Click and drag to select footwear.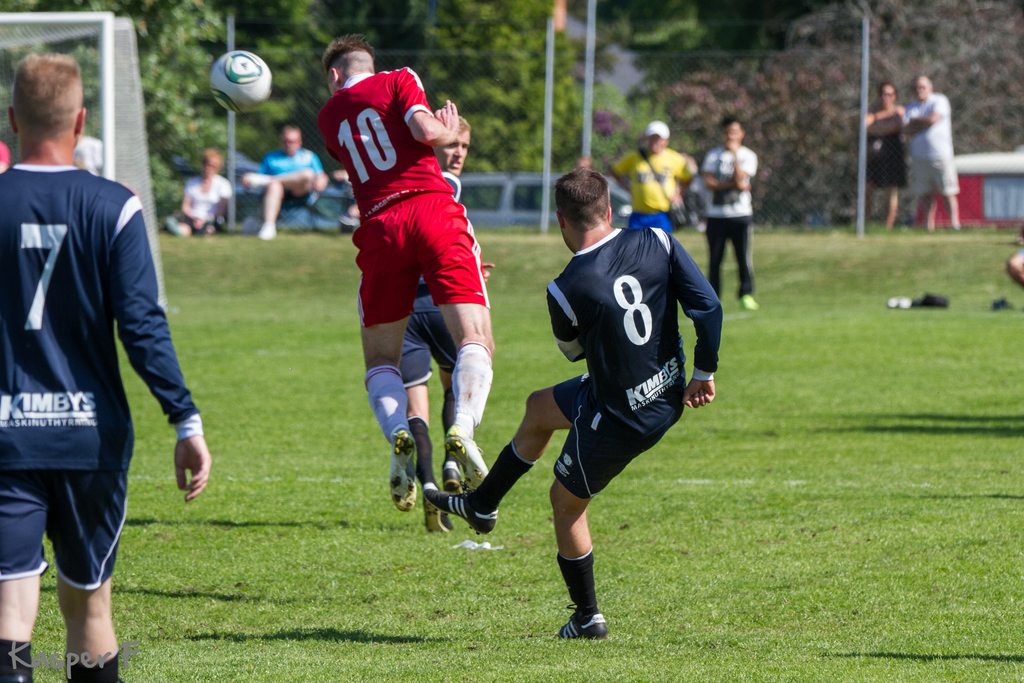
Selection: x1=446 y1=428 x2=484 y2=490.
